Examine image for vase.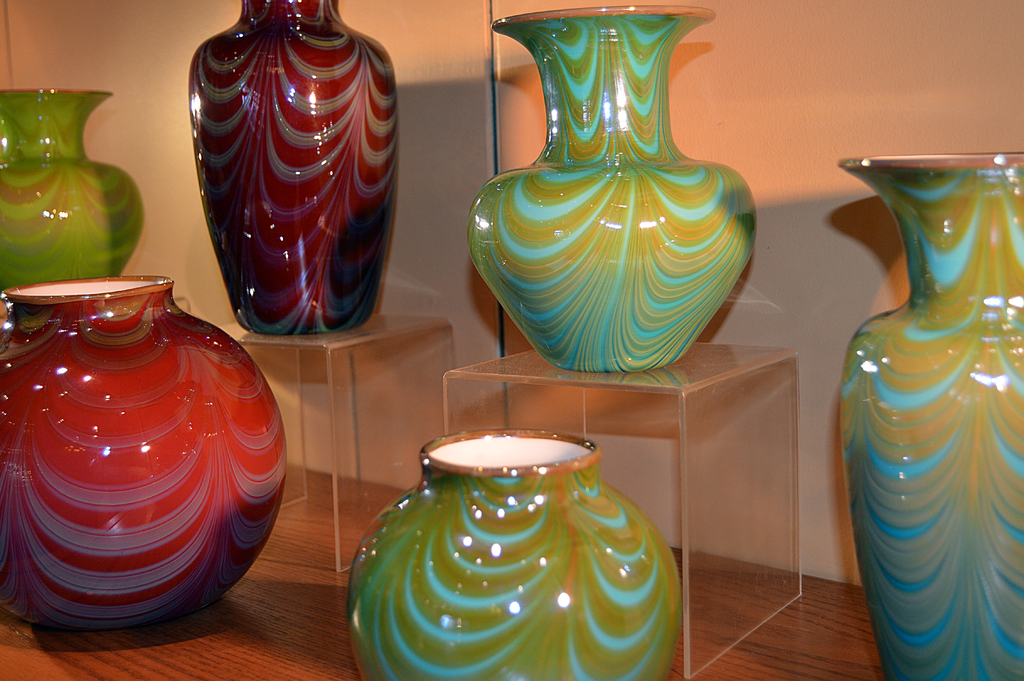
Examination result: bbox(0, 85, 148, 293).
